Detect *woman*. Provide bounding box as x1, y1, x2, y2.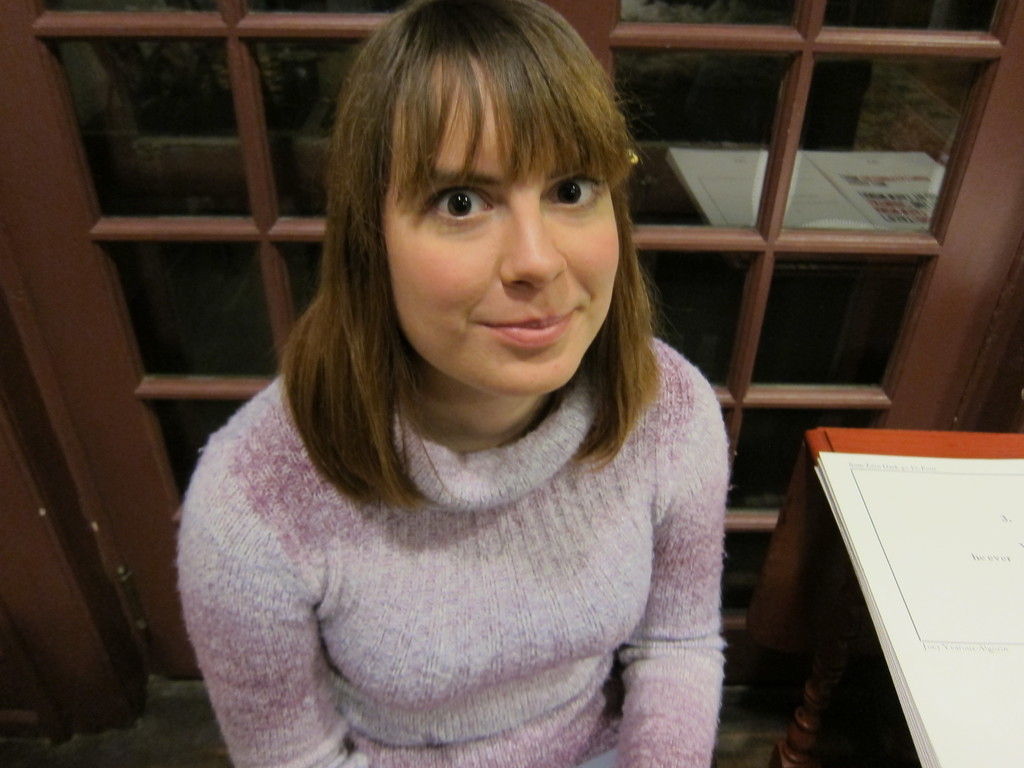
109, 48, 743, 767.
